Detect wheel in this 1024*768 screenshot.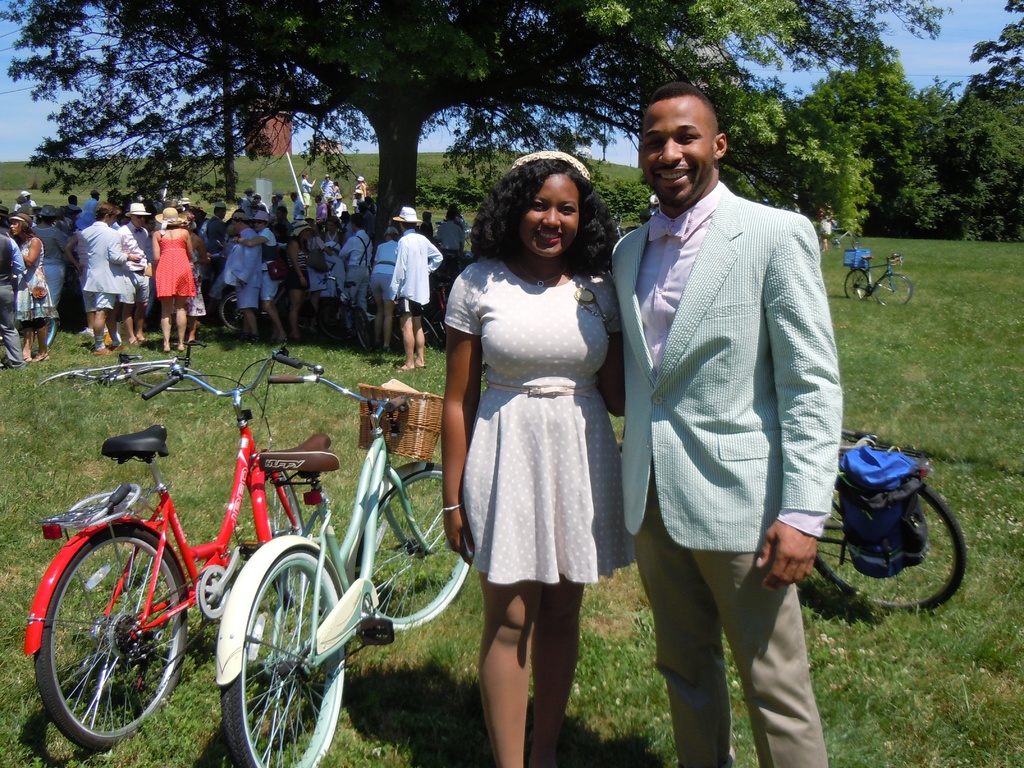
Detection: box(216, 543, 358, 767).
